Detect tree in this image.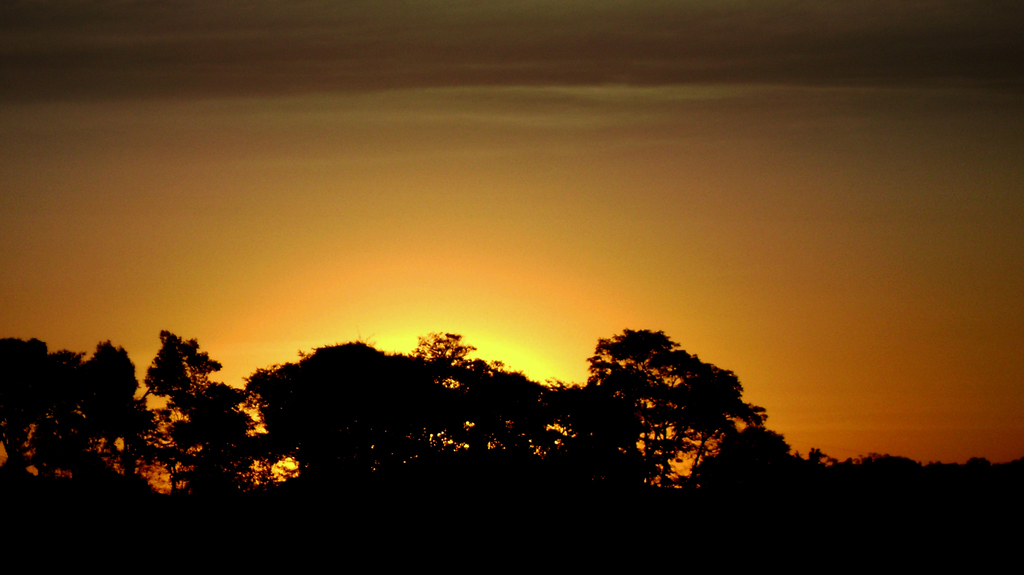
Detection: <bbox>573, 309, 742, 489</bbox>.
